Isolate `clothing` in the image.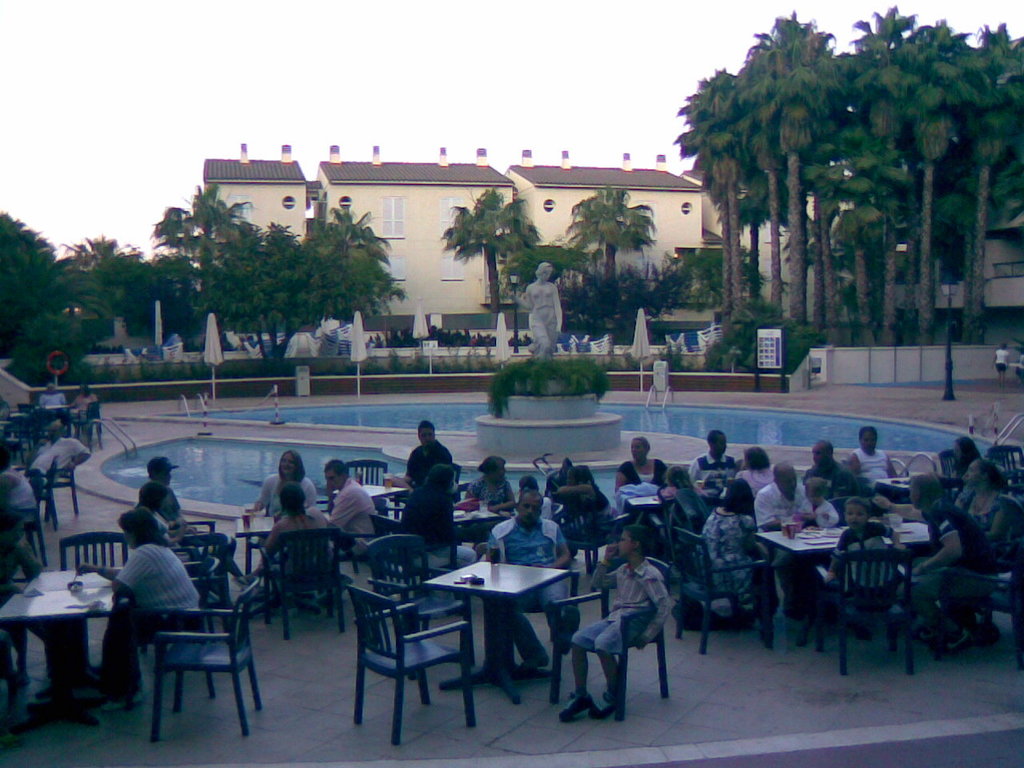
Isolated region: box(572, 560, 668, 656).
